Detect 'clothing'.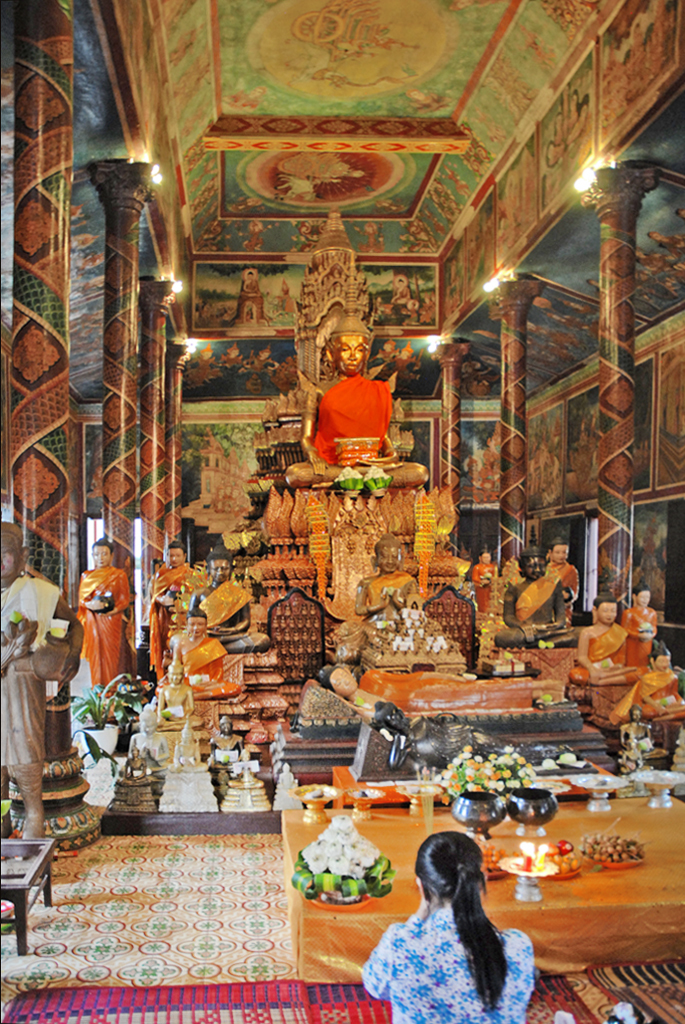
Detected at {"x1": 178, "y1": 638, "x2": 225, "y2": 691}.
